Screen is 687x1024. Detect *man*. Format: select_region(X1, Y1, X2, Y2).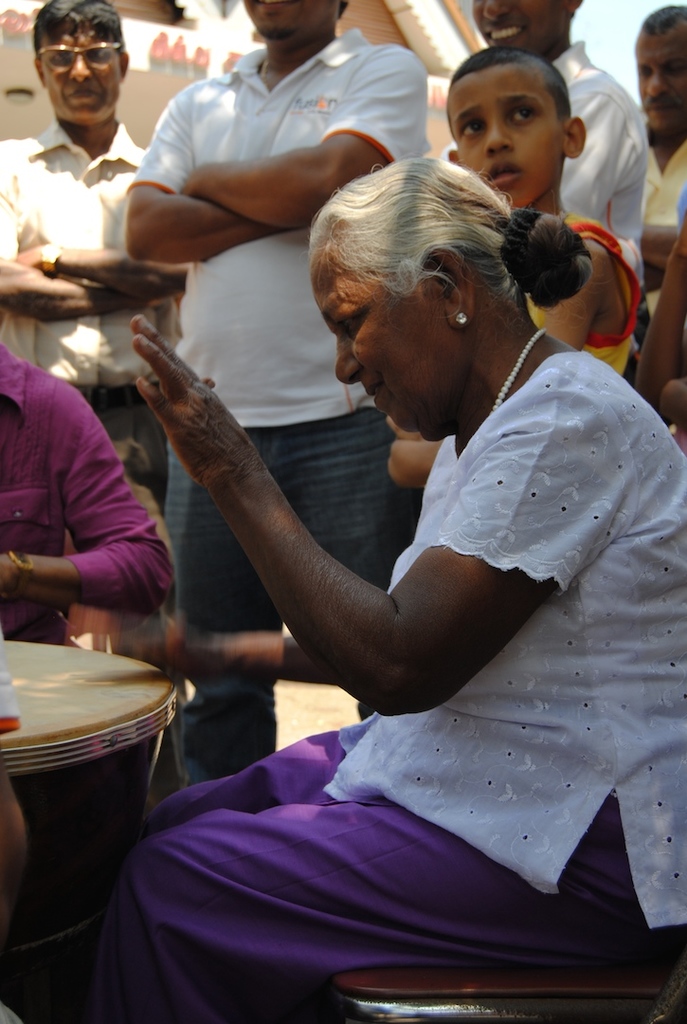
select_region(0, 0, 188, 505).
